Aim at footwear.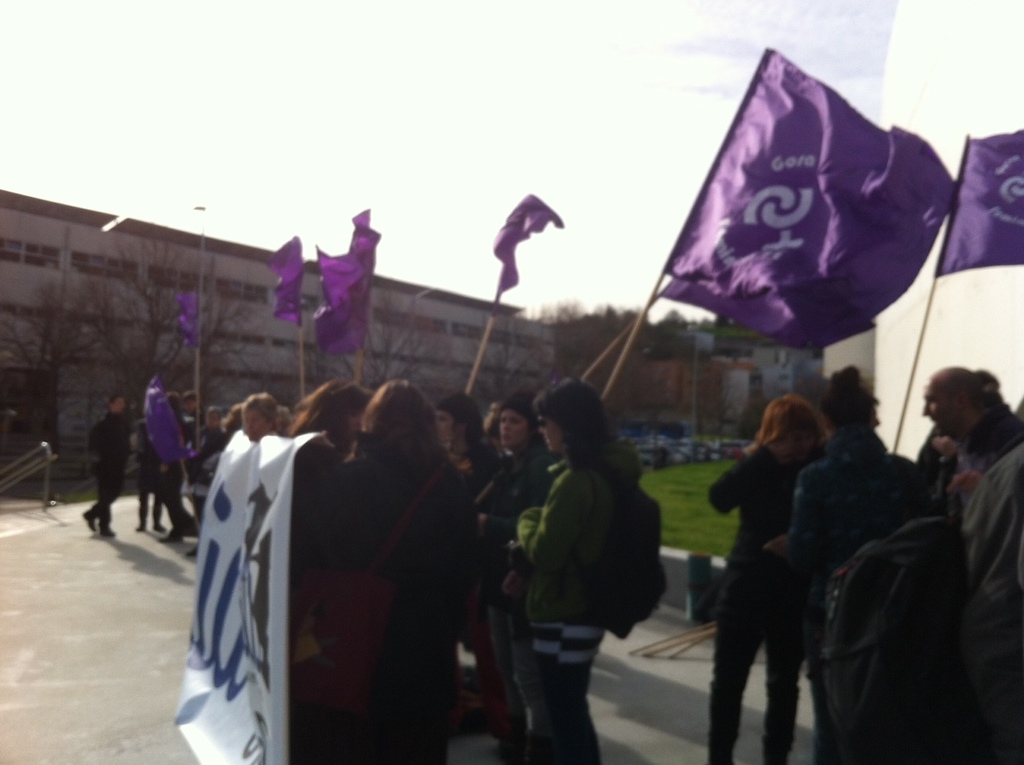
Aimed at {"x1": 183, "y1": 545, "x2": 201, "y2": 558}.
